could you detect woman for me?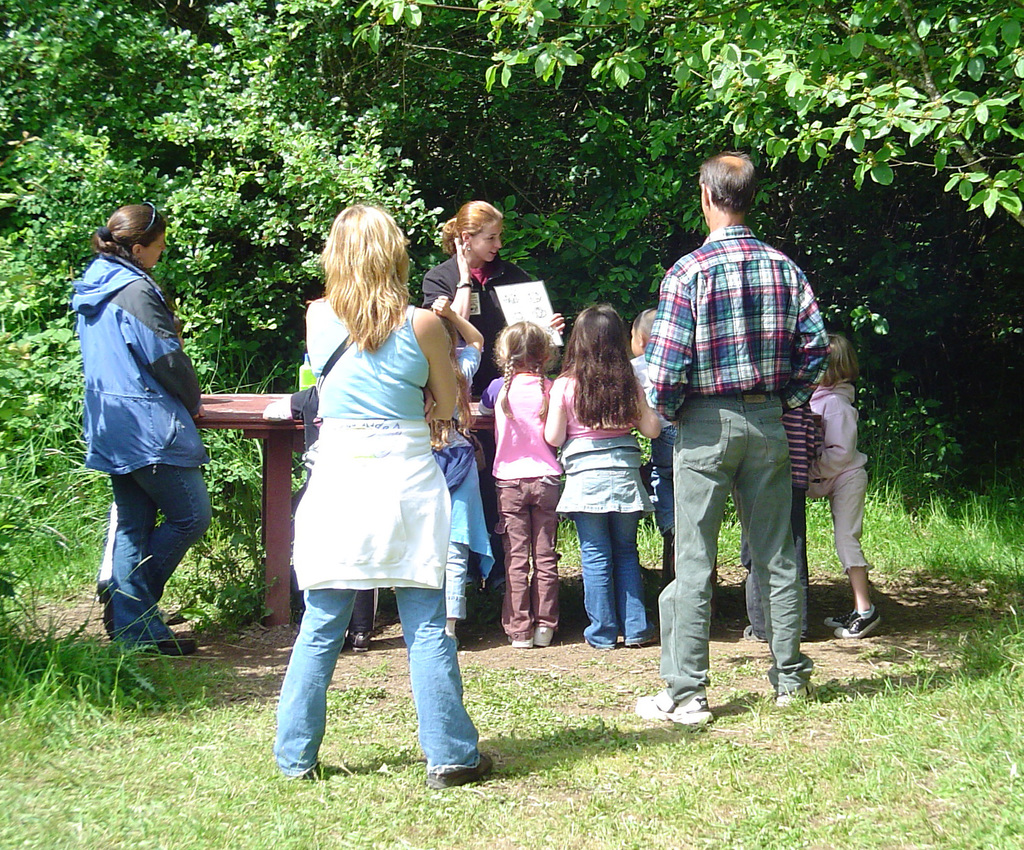
Detection result: select_region(418, 200, 570, 622).
